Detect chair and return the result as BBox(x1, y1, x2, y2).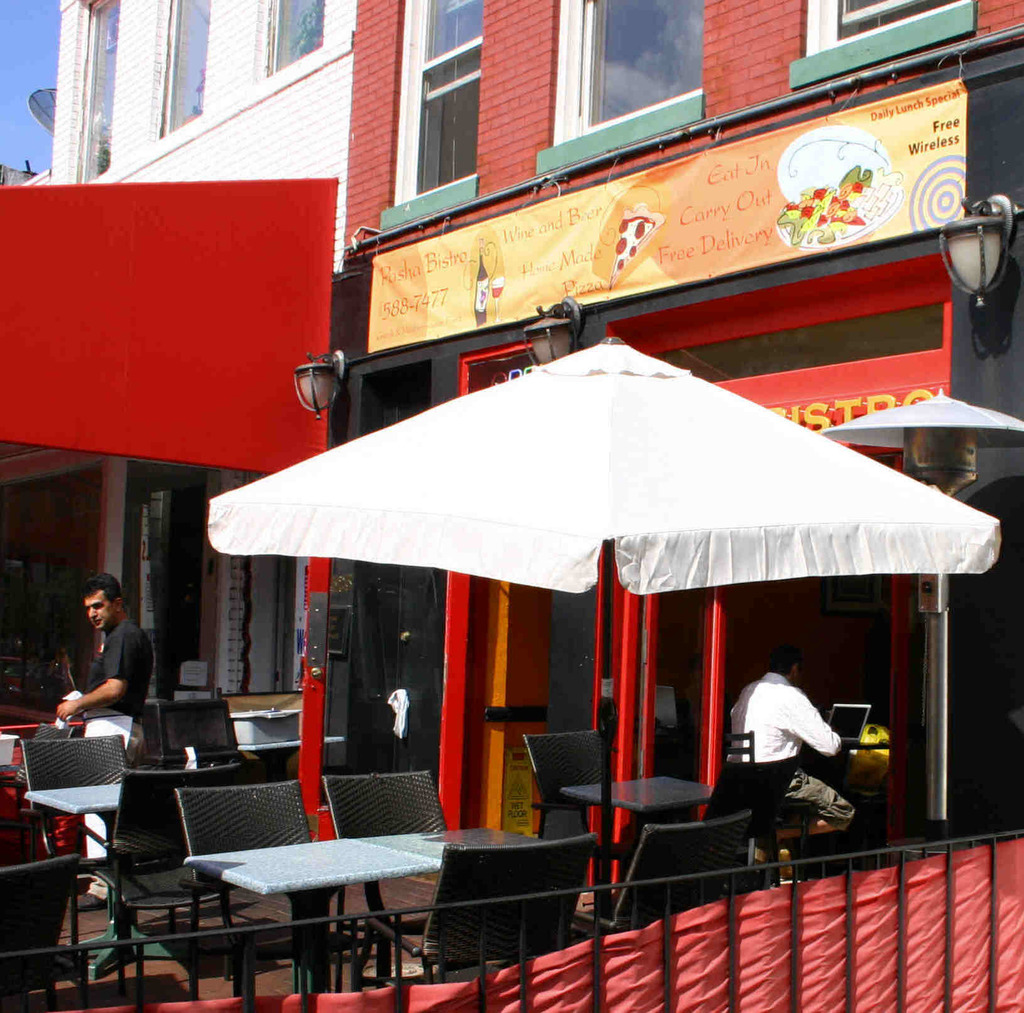
BBox(700, 721, 771, 838).
